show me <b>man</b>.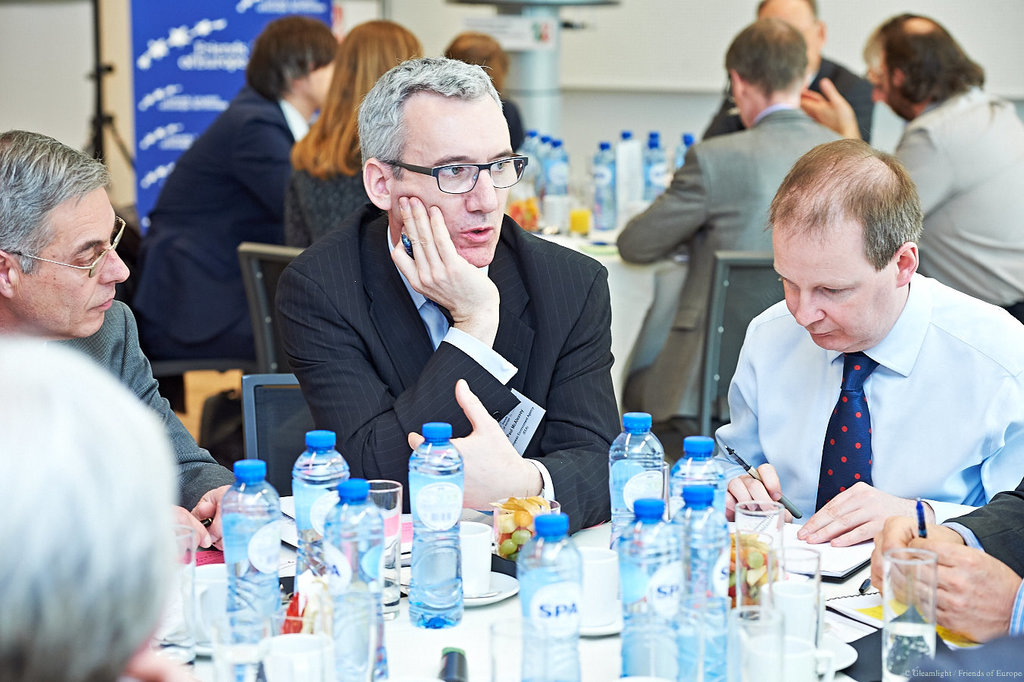
<b>man</b> is here: {"x1": 0, "y1": 126, "x2": 262, "y2": 555}.
